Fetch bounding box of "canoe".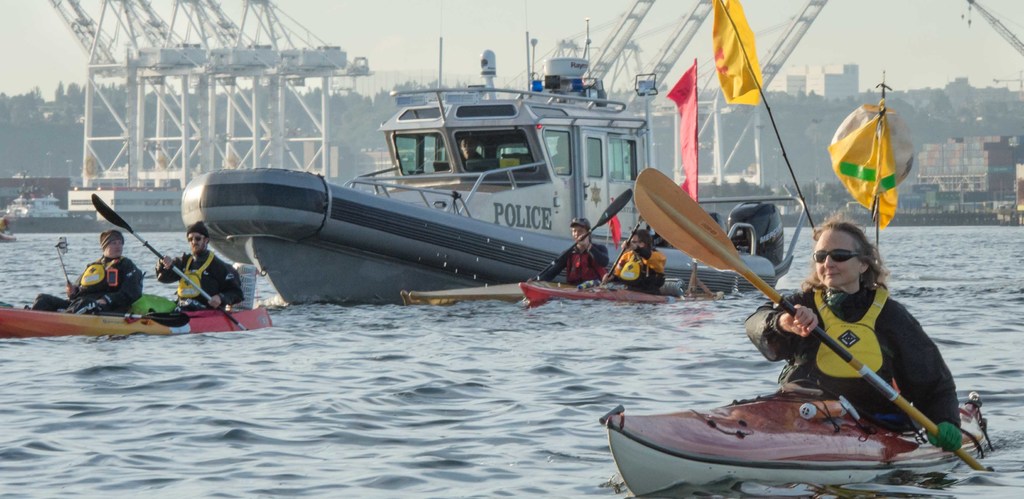
Bbox: box(404, 280, 582, 313).
